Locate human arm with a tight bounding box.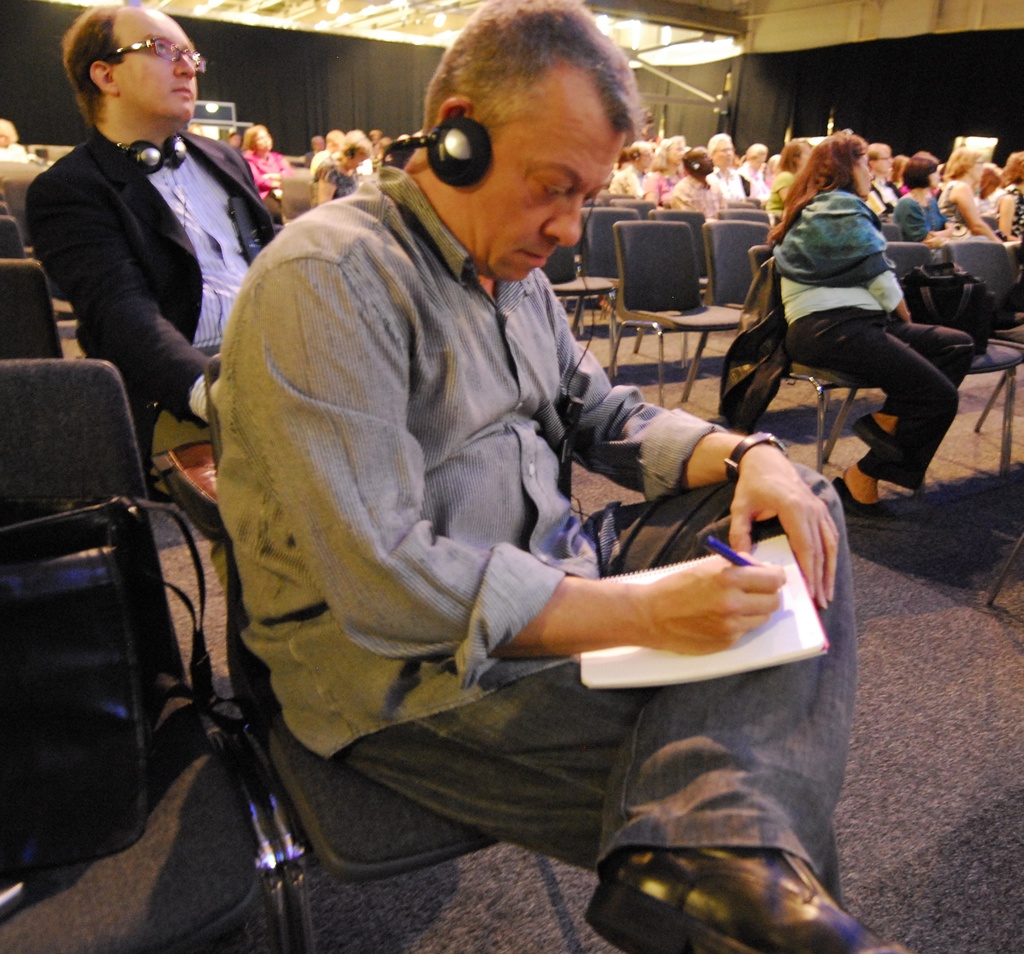
<box>675,182,698,218</box>.
